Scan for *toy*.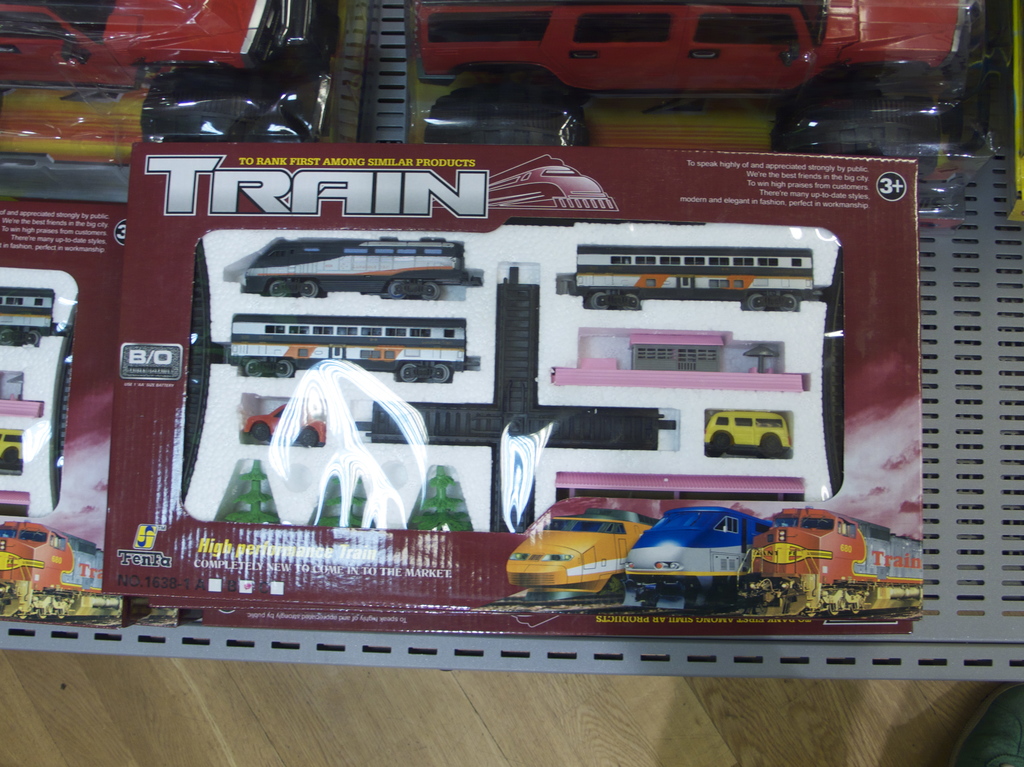
Scan result: box(607, 507, 828, 618).
